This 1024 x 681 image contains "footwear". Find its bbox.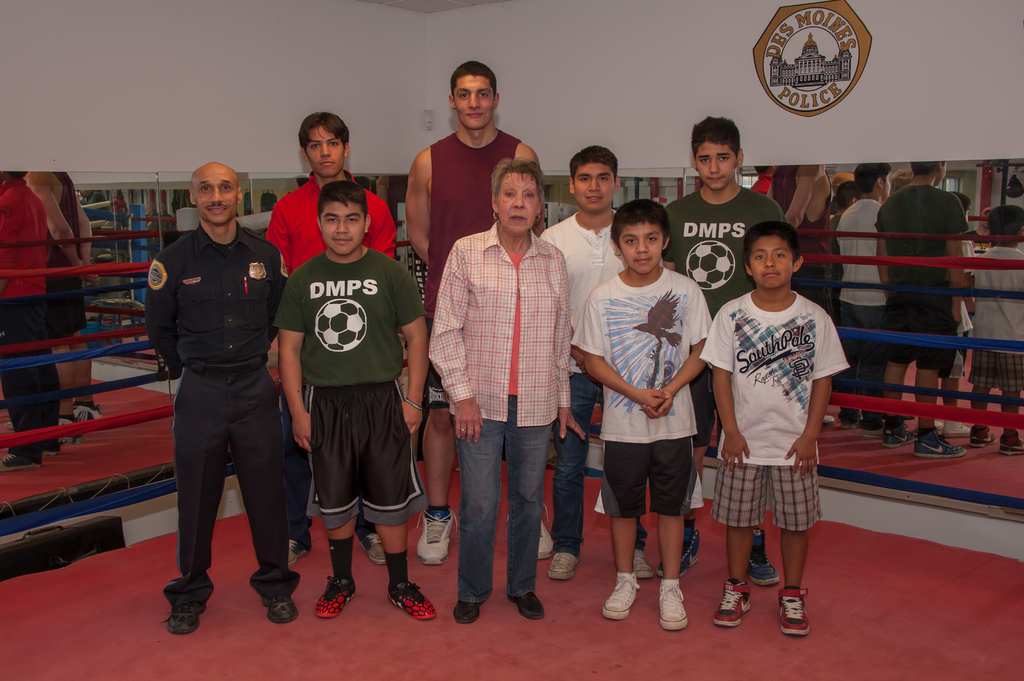
BBox(410, 502, 459, 570).
